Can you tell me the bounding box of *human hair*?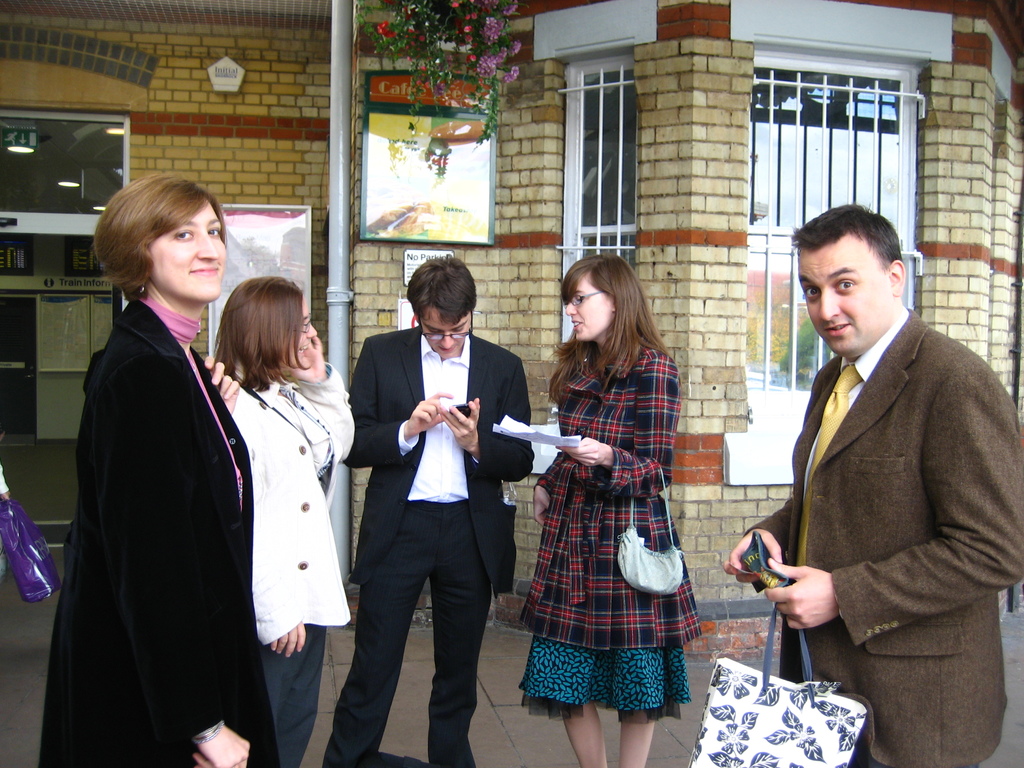
region(792, 203, 904, 269).
